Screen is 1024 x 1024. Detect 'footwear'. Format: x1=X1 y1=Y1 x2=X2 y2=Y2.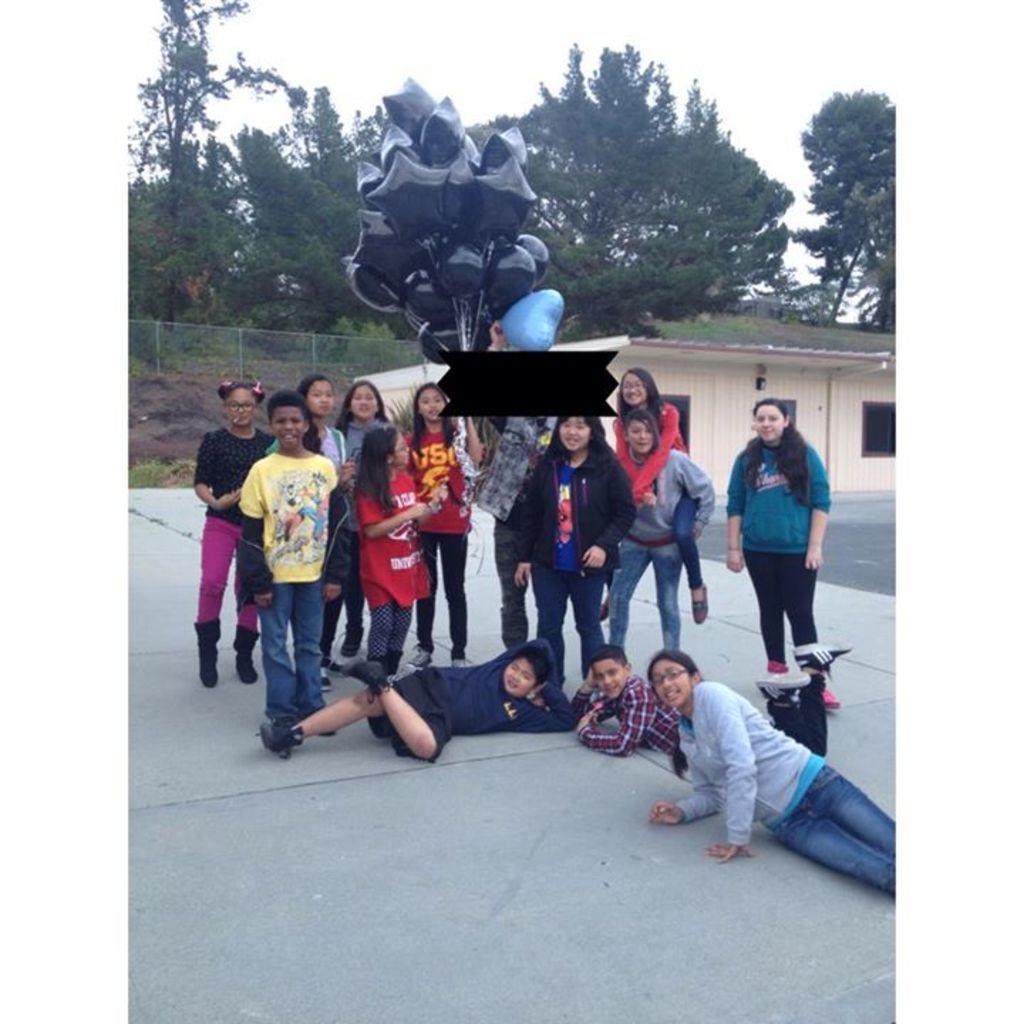
x1=448 y1=654 x2=464 y2=671.
